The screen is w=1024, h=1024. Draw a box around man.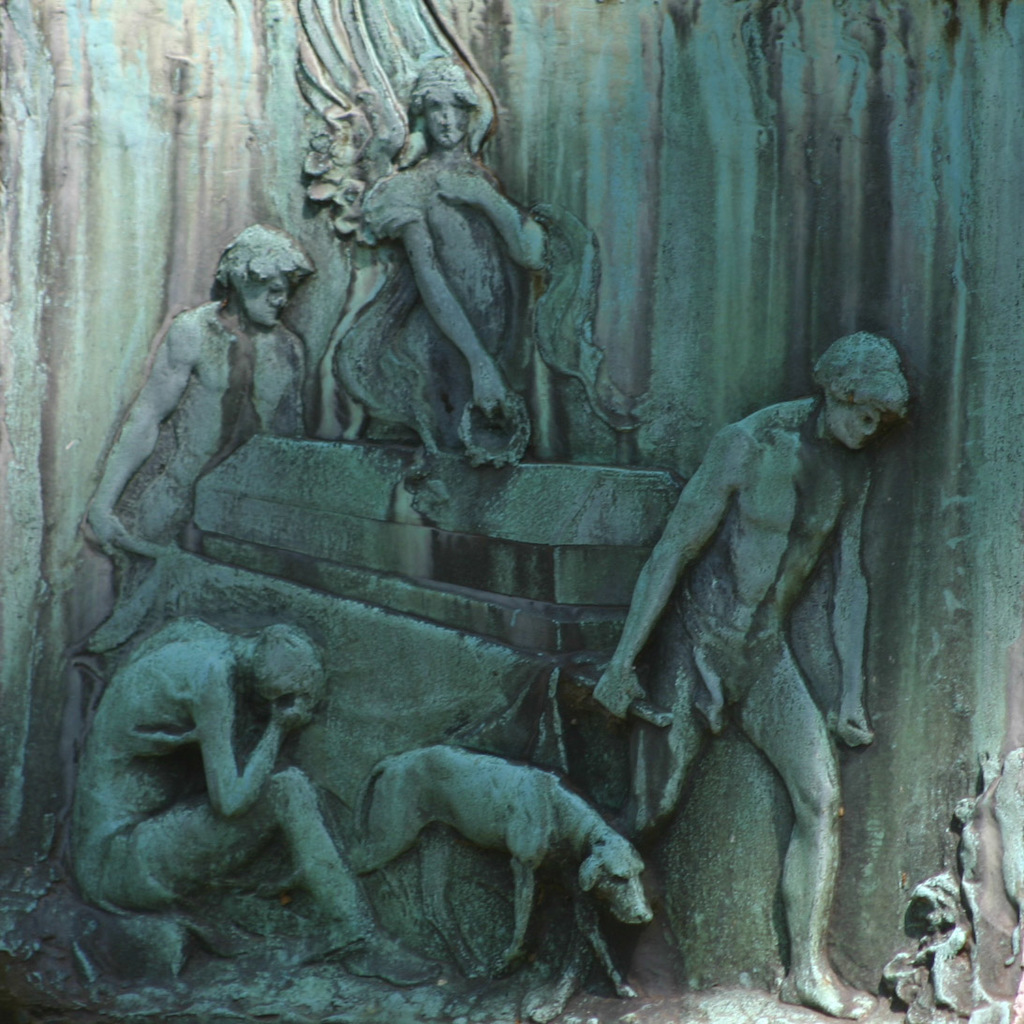
<box>581,267,918,1014</box>.
